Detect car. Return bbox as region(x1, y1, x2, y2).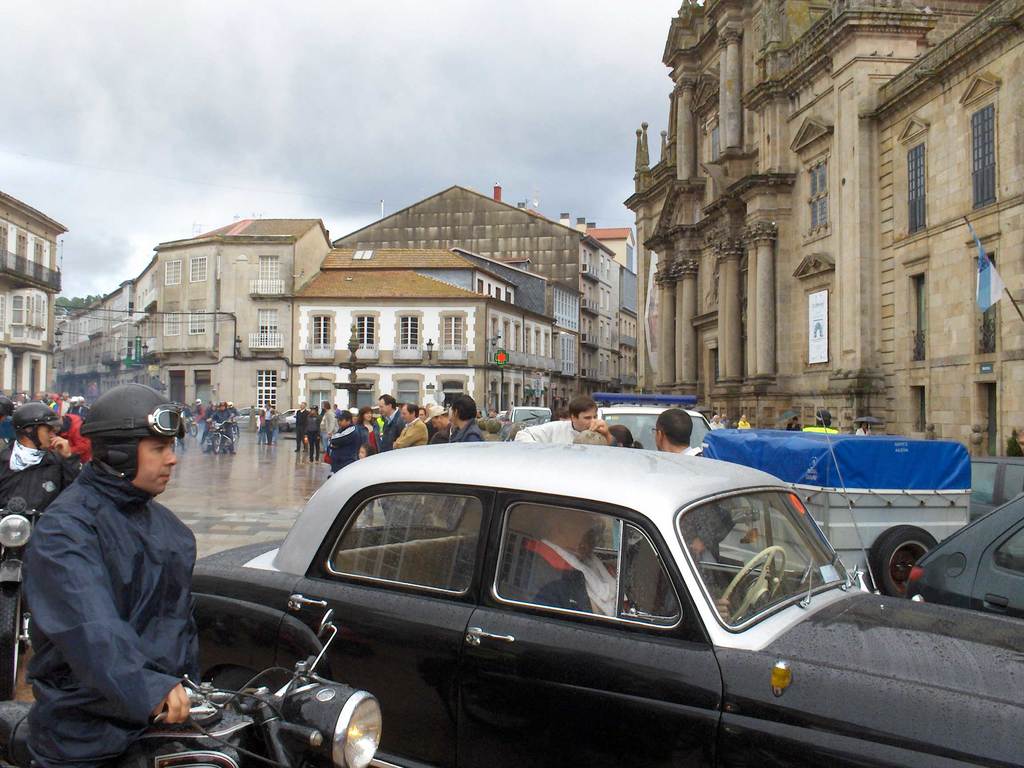
region(187, 441, 1023, 767).
